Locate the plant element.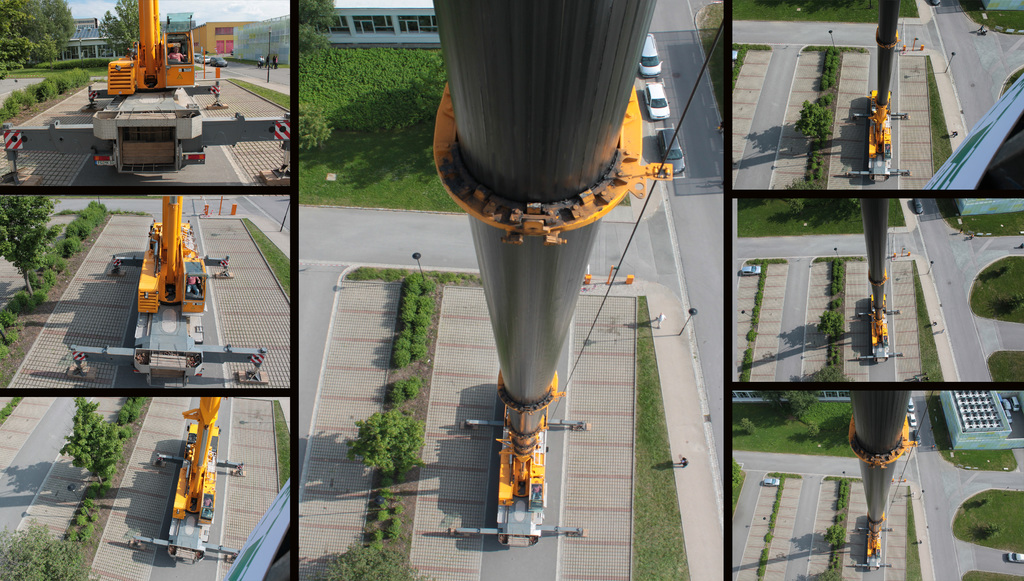
Element bbox: detection(56, 207, 84, 214).
